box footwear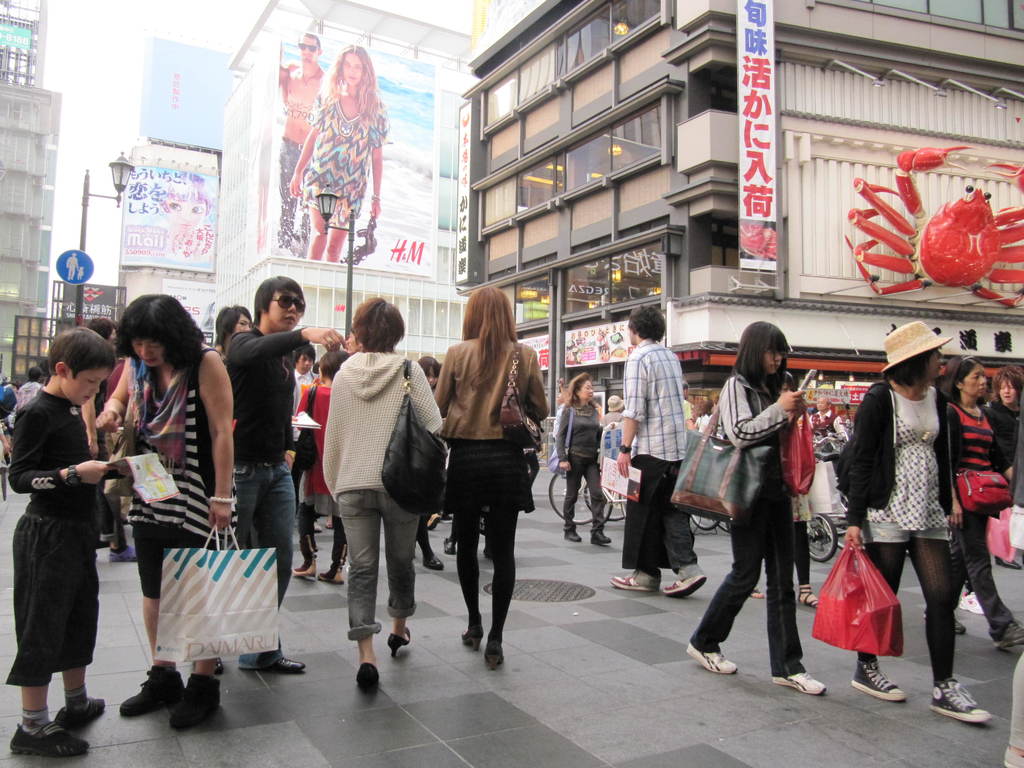
<box>54,695,106,726</box>
